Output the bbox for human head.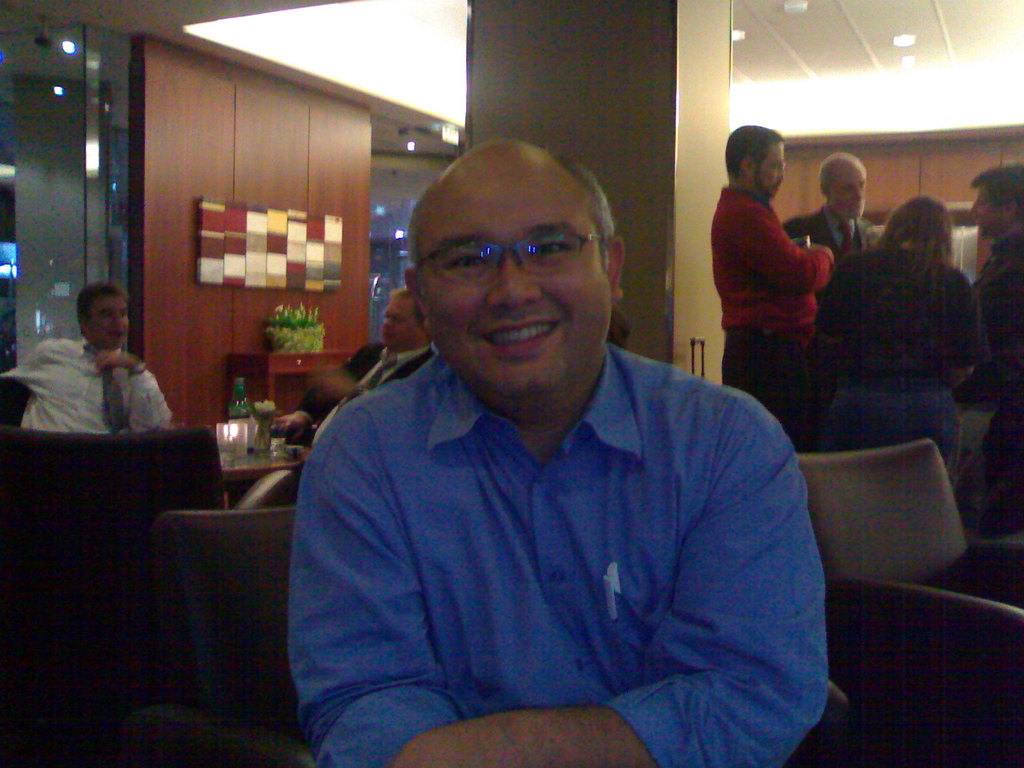
BBox(72, 284, 132, 351).
